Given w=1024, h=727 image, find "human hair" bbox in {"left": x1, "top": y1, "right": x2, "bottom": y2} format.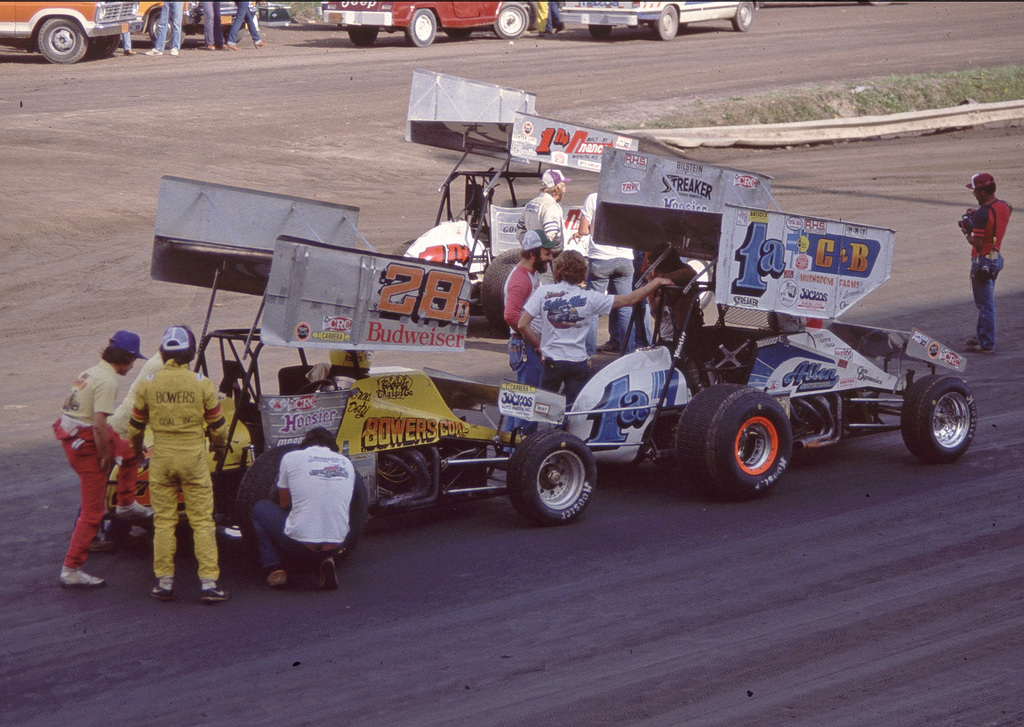
{"left": 552, "top": 250, "right": 590, "bottom": 284}.
